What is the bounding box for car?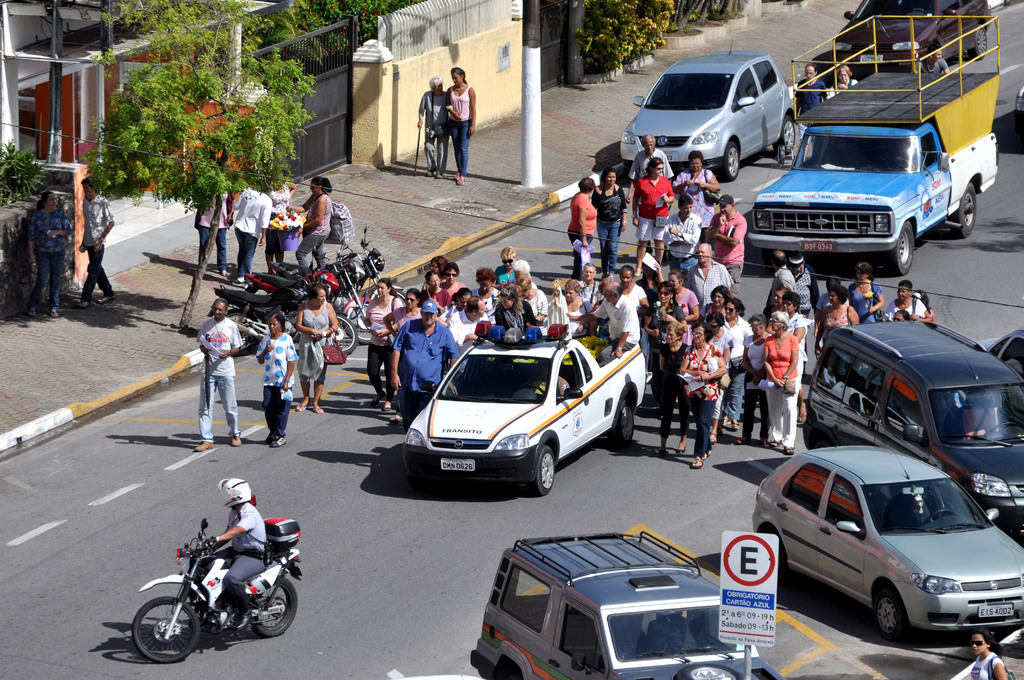
[x1=753, y1=456, x2=1014, y2=660].
